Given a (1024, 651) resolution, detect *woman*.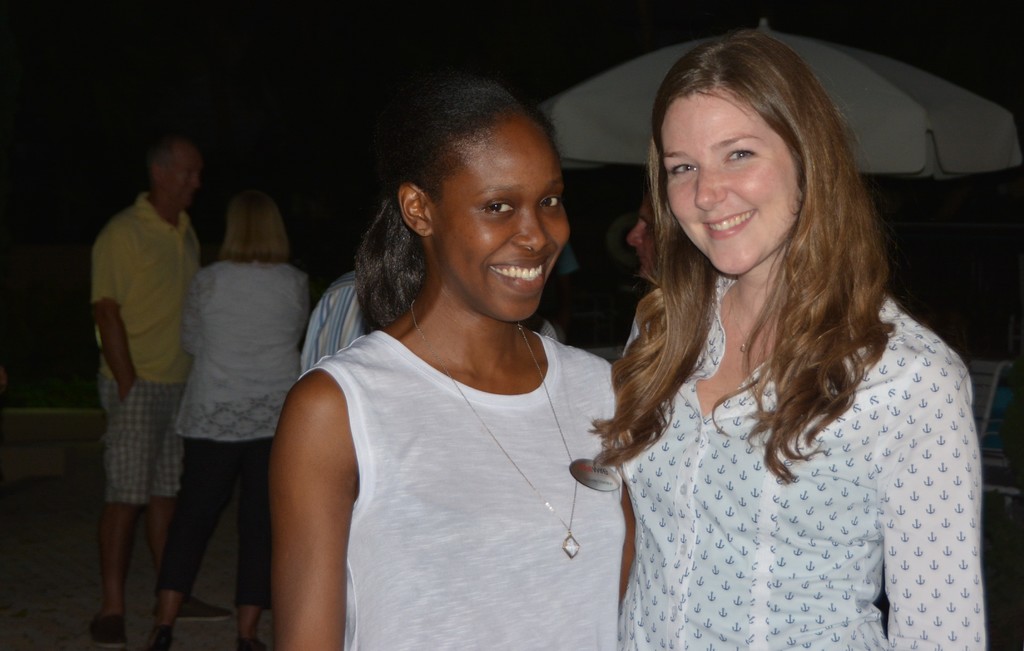
rect(262, 74, 661, 650).
